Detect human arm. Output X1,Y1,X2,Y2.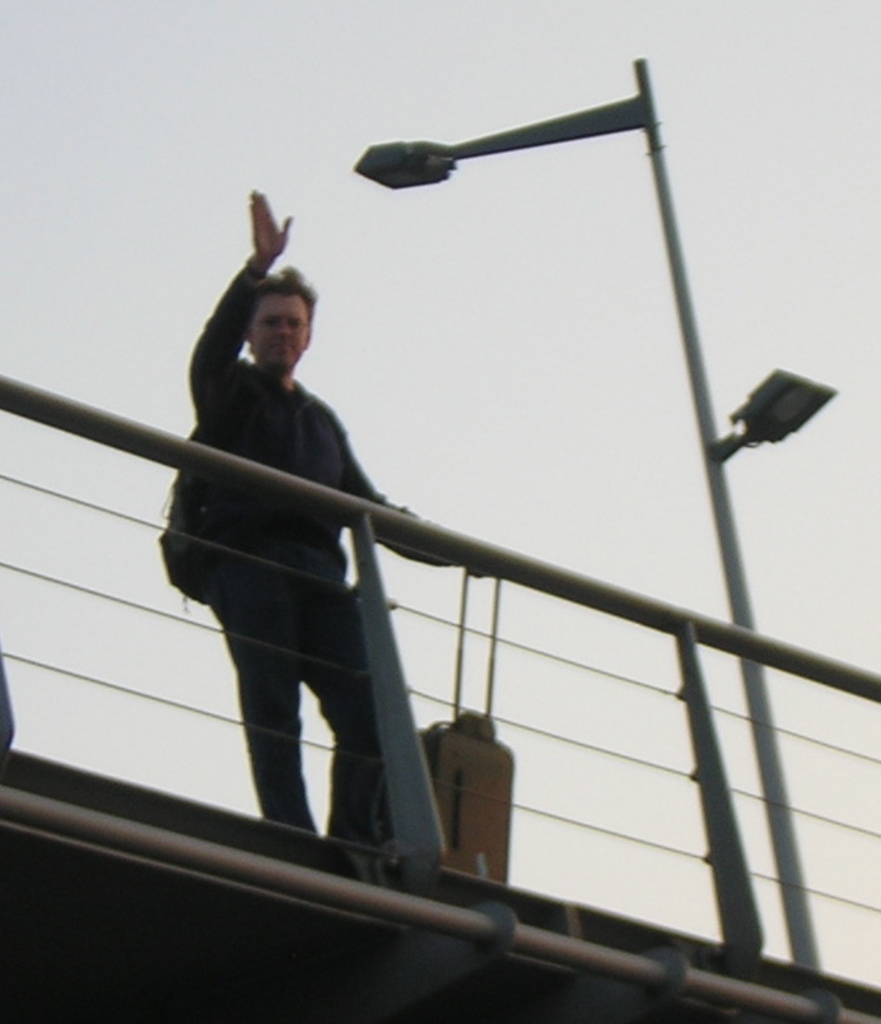
342,434,486,577.
